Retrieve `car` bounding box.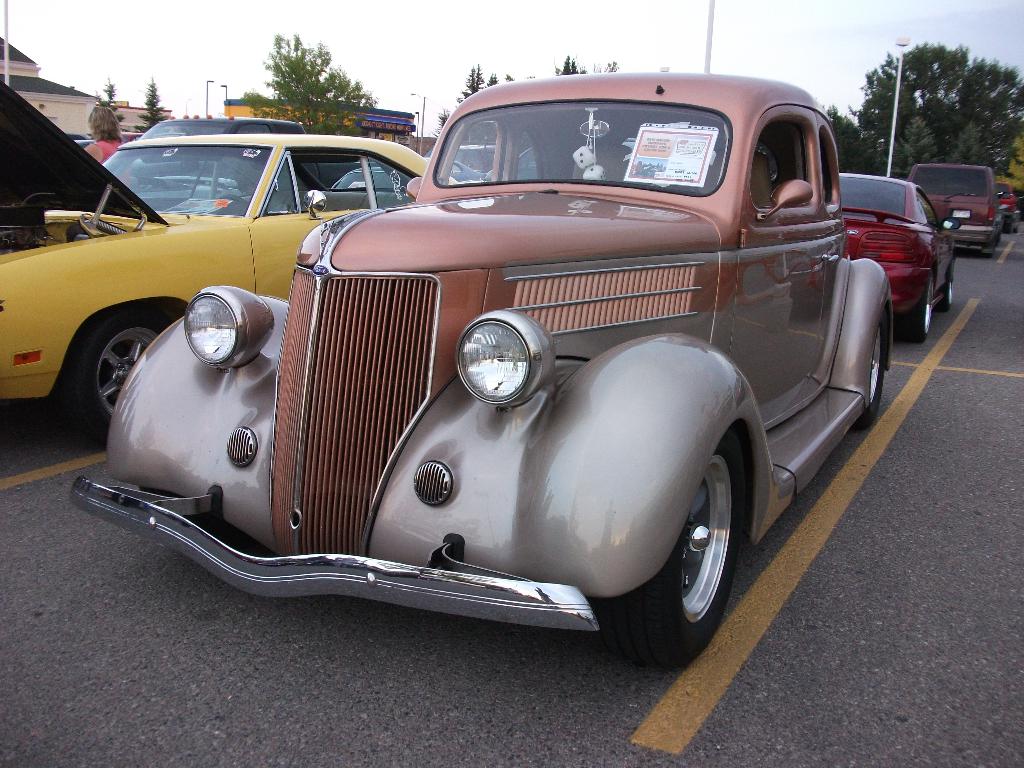
Bounding box: (left=904, top=154, right=1002, bottom=270).
